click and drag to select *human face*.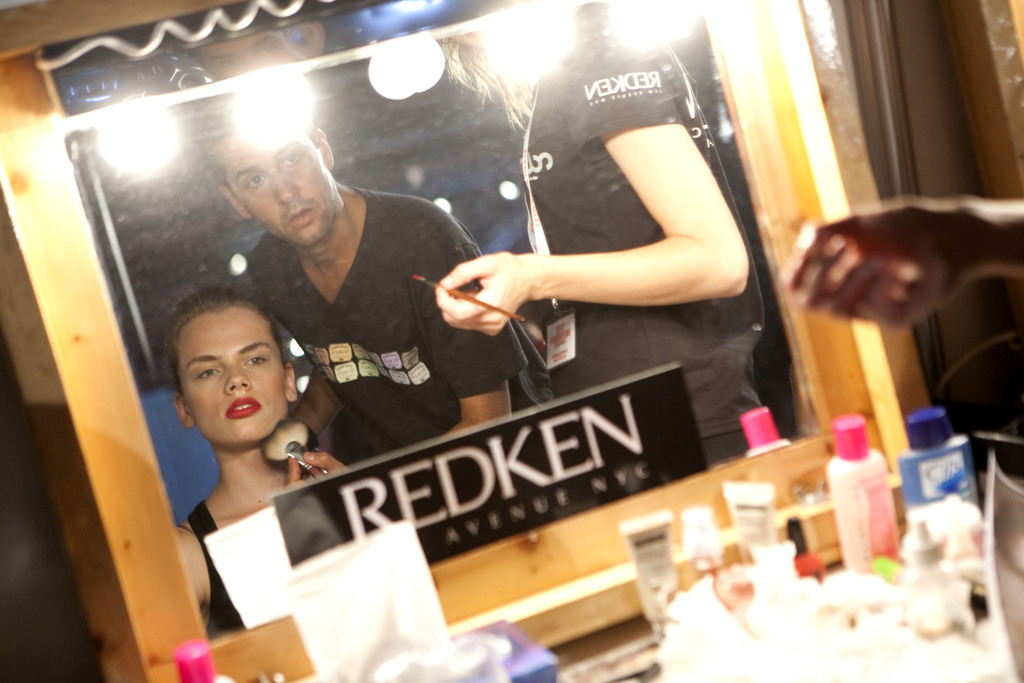
Selection: 229,128,326,243.
